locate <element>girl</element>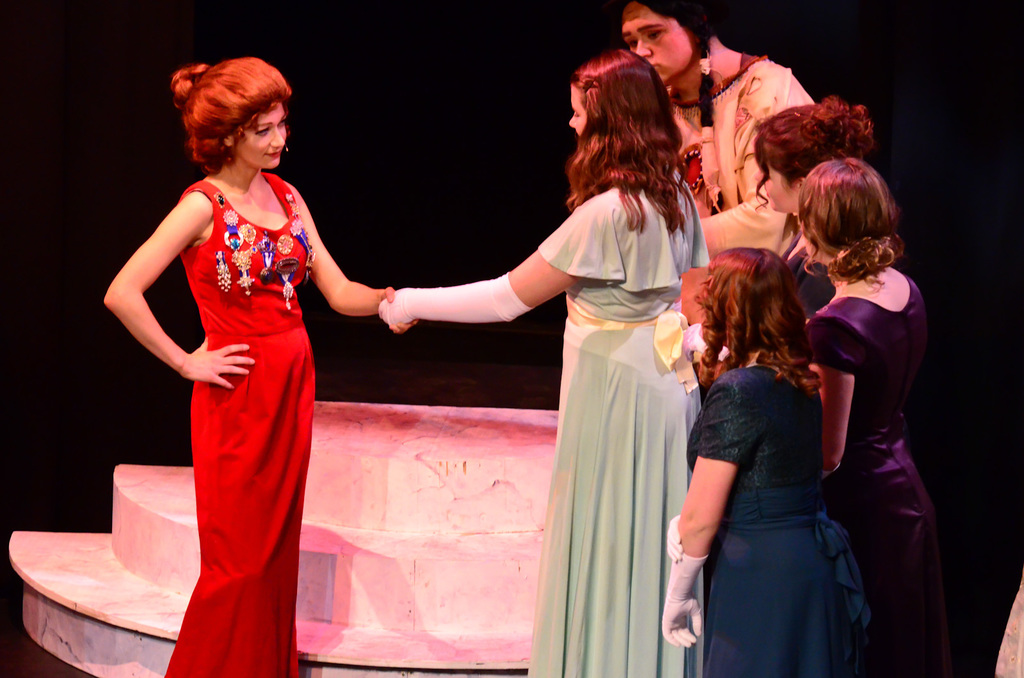
rect(607, 0, 818, 255)
